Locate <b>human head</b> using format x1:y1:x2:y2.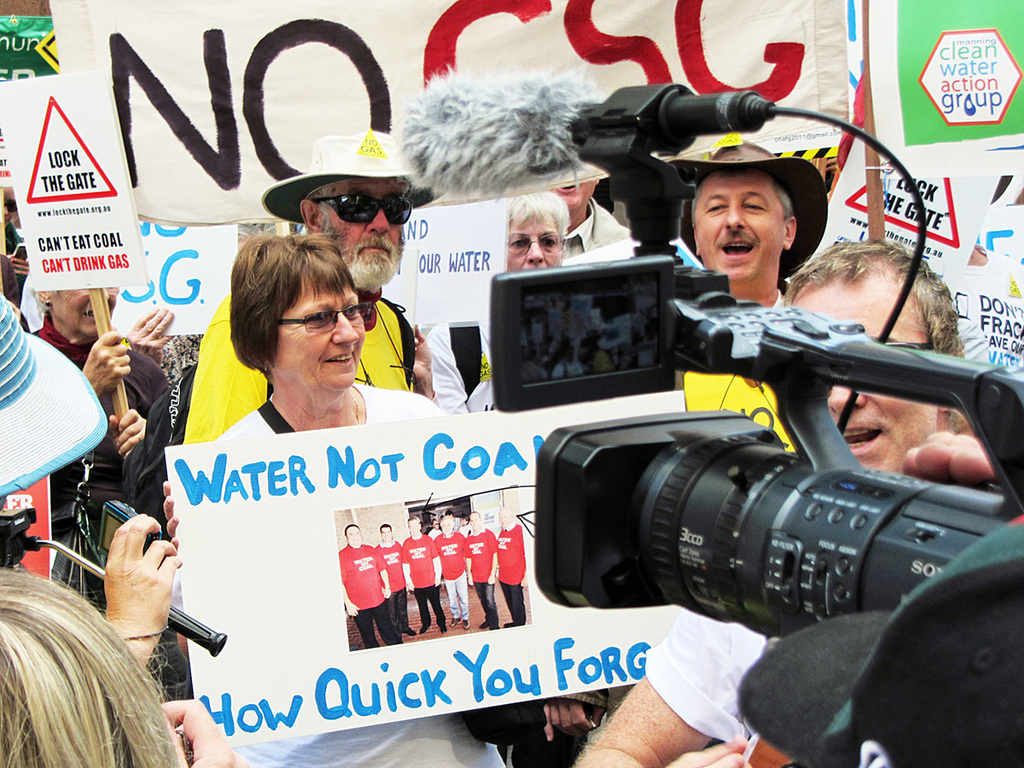
783:236:963:479.
